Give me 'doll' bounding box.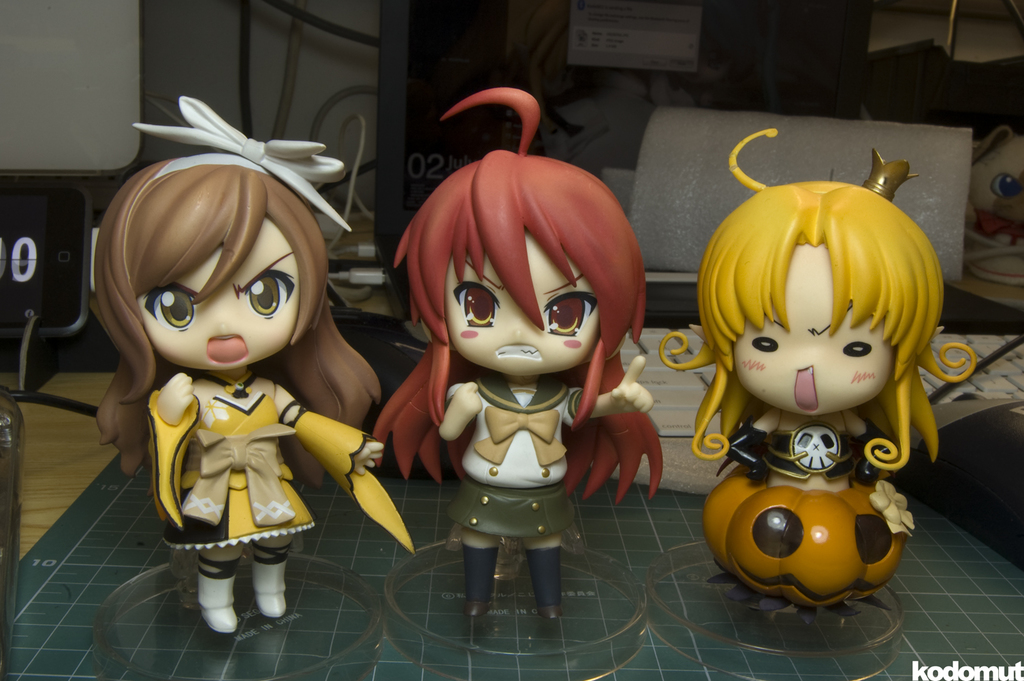
box=[102, 124, 372, 633].
